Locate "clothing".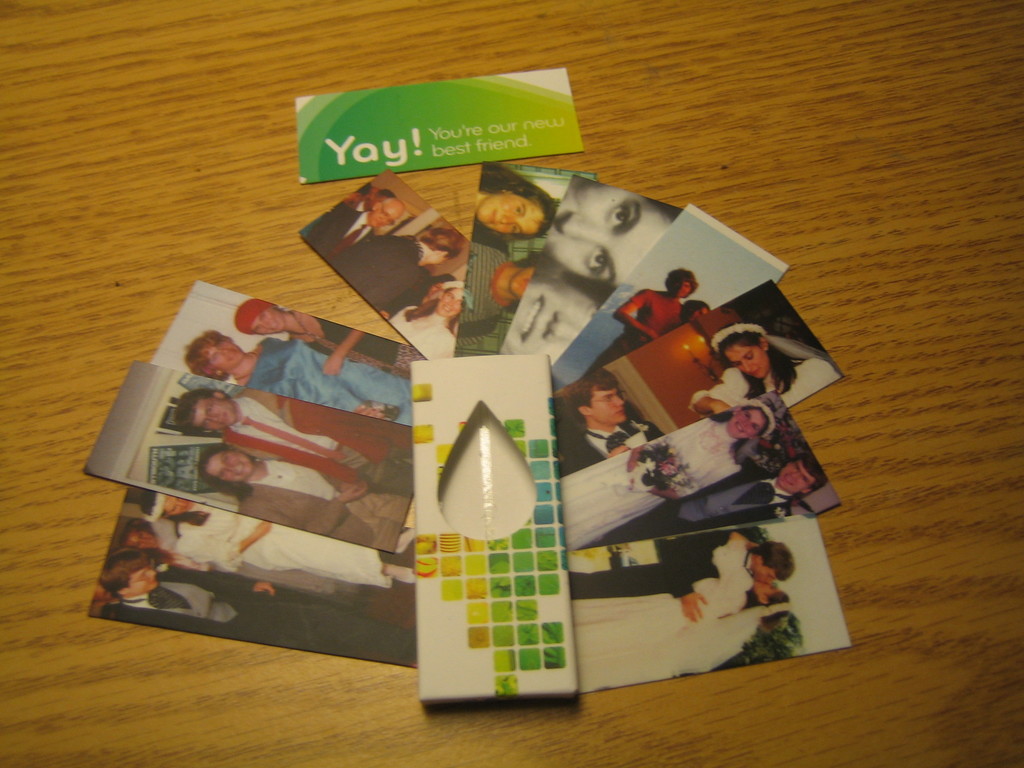
Bounding box: Rect(78, 556, 422, 664).
